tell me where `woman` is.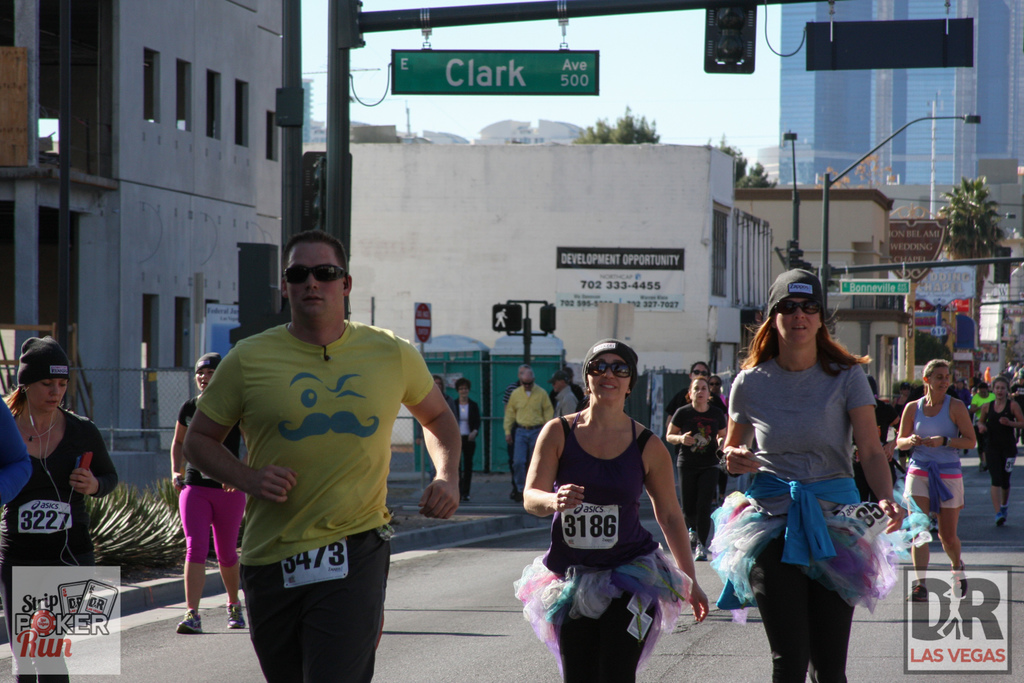
`woman` is at {"left": 663, "top": 363, "right": 713, "bottom": 432}.
